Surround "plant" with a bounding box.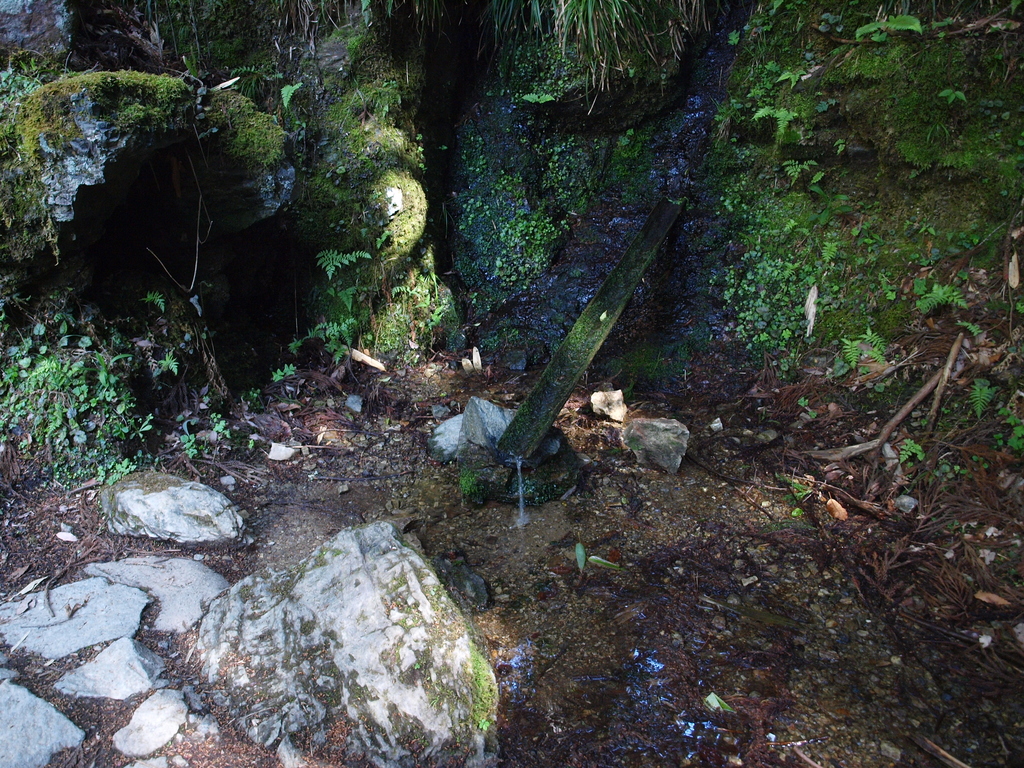
[left=0, top=294, right=195, bottom=486].
